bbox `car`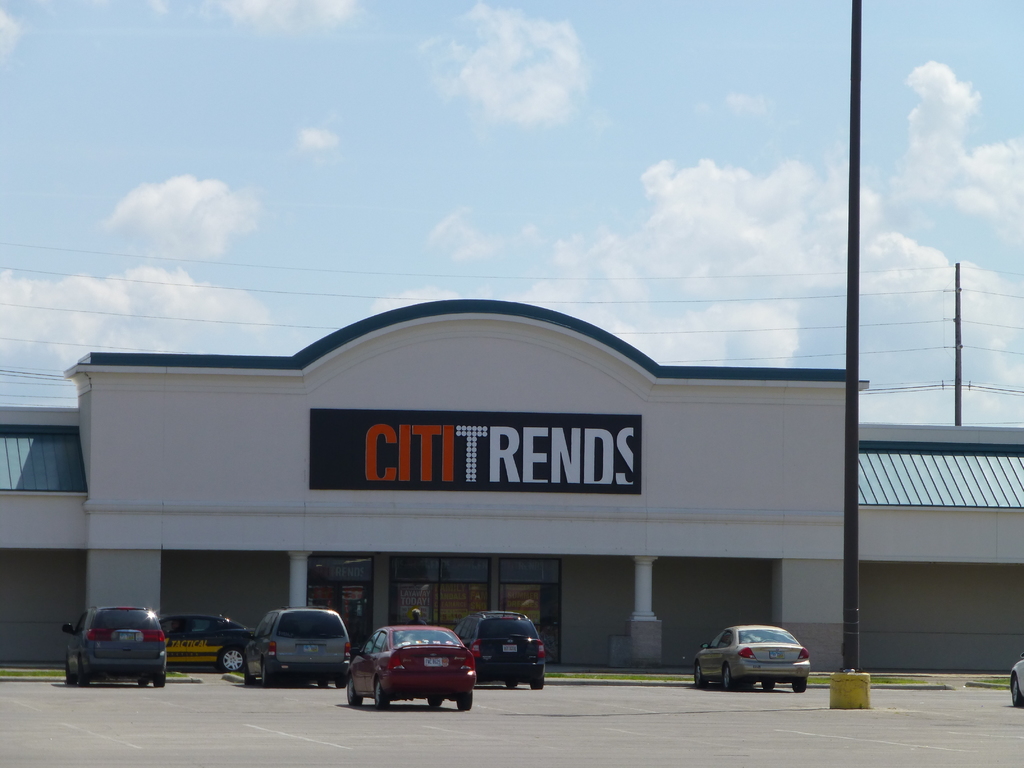
region(346, 625, 477, 708)
